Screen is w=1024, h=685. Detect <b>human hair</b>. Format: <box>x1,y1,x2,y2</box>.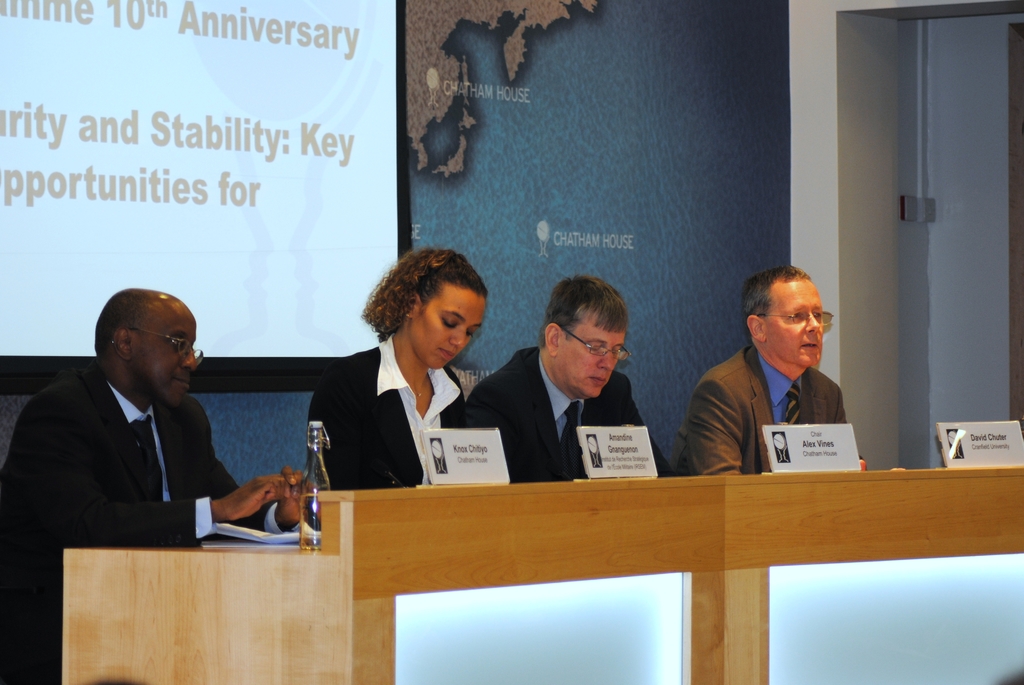
<box>535,272,628,351</box>.
